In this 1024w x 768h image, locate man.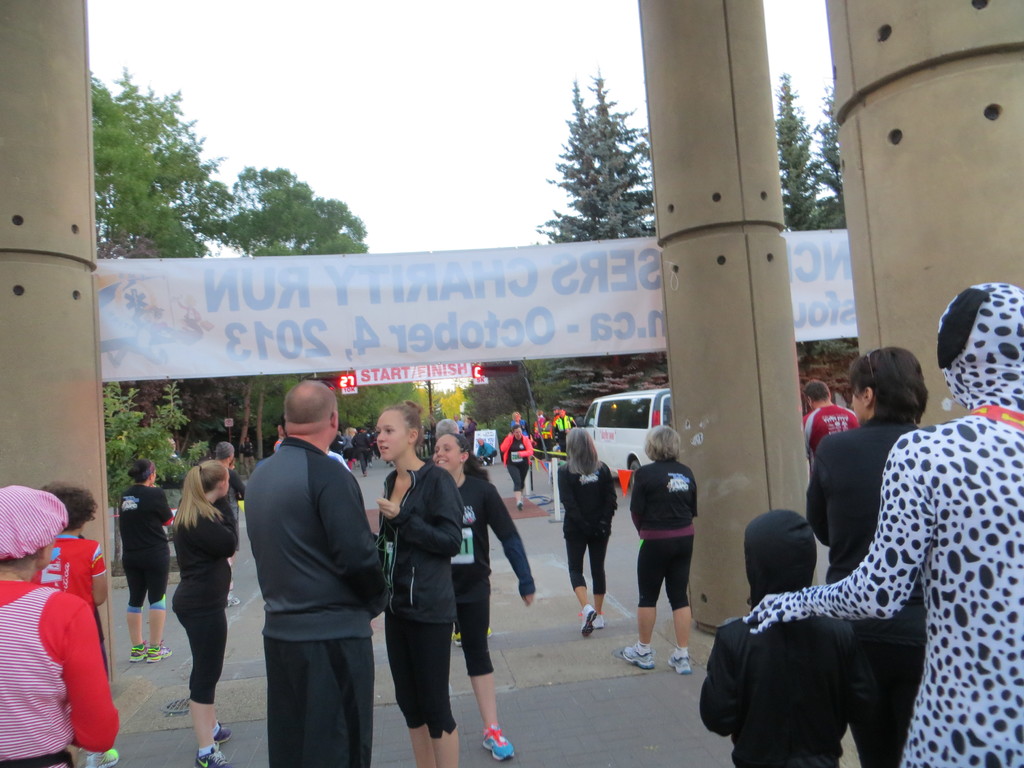
Bounding box: rect(553, 410, 573, 461).
